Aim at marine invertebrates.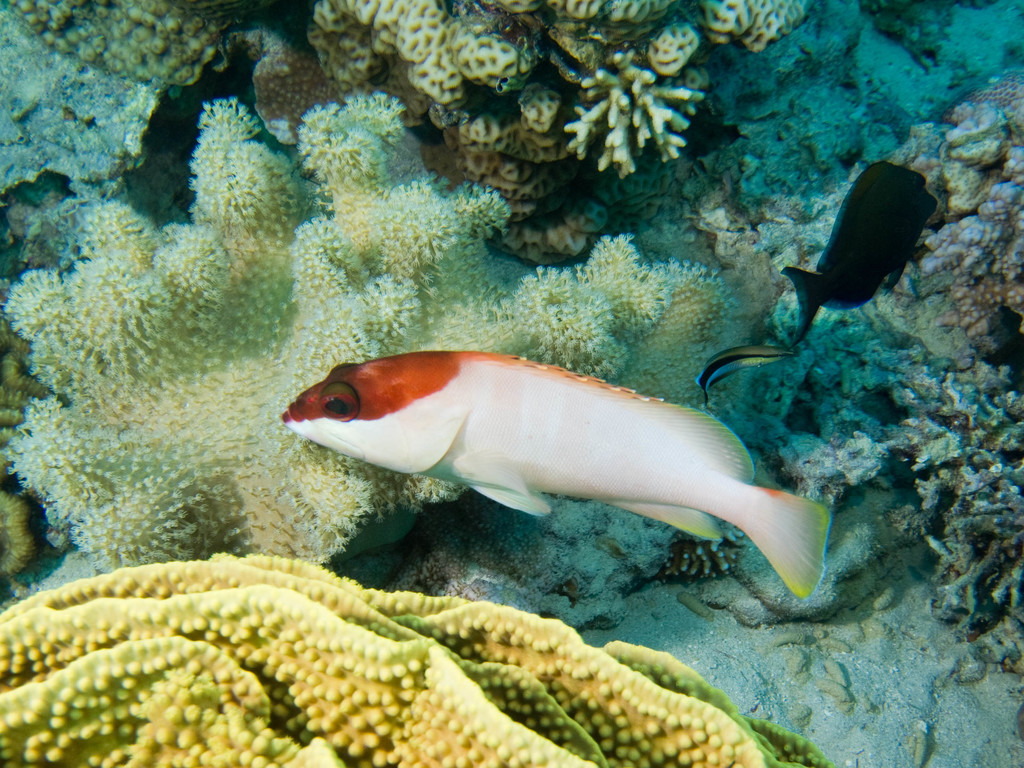
Aimed at detection(0, 475, 49, 590).
